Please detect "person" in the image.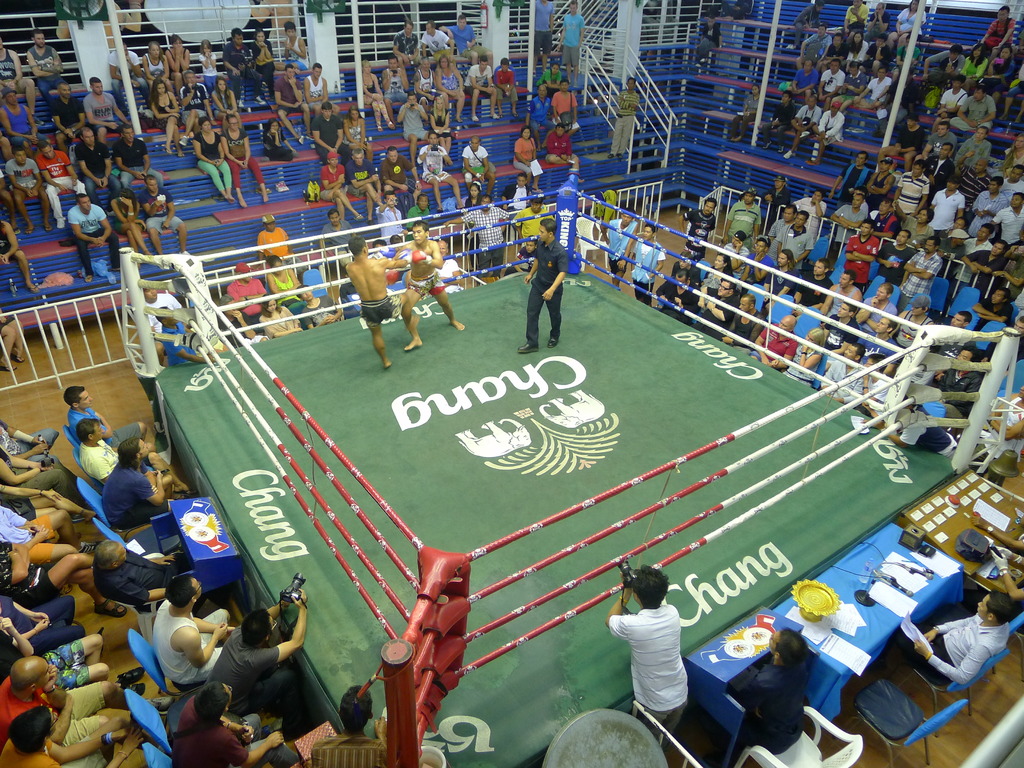
{"x1": 0, "y1": 168, "x2": 16, "y2": 227}.
